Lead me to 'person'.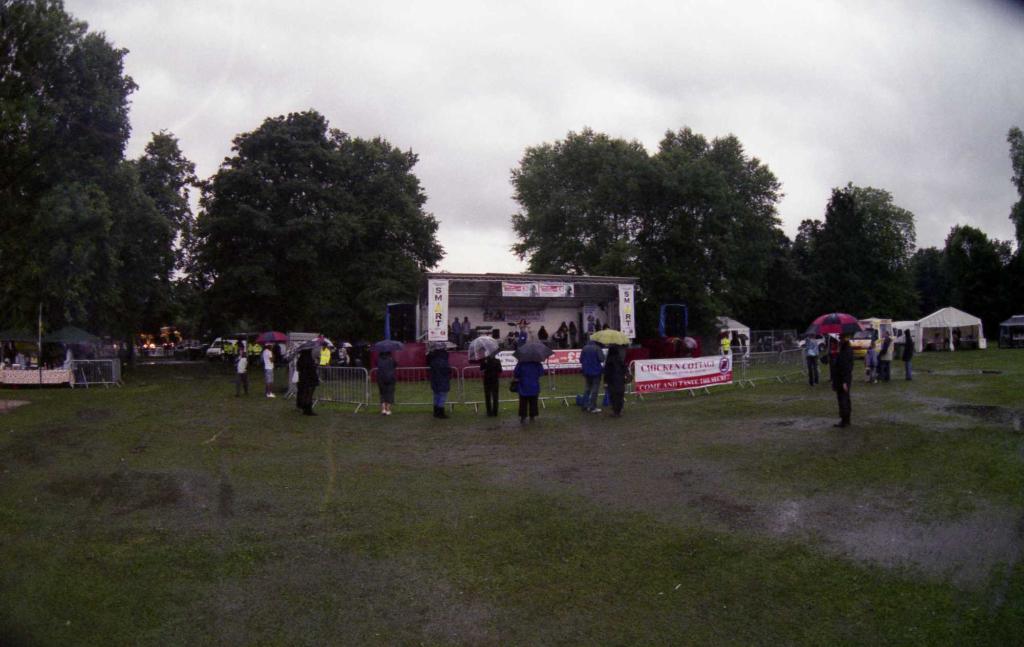
Lead to [left=483, top=351, right=503, bottom=415].
